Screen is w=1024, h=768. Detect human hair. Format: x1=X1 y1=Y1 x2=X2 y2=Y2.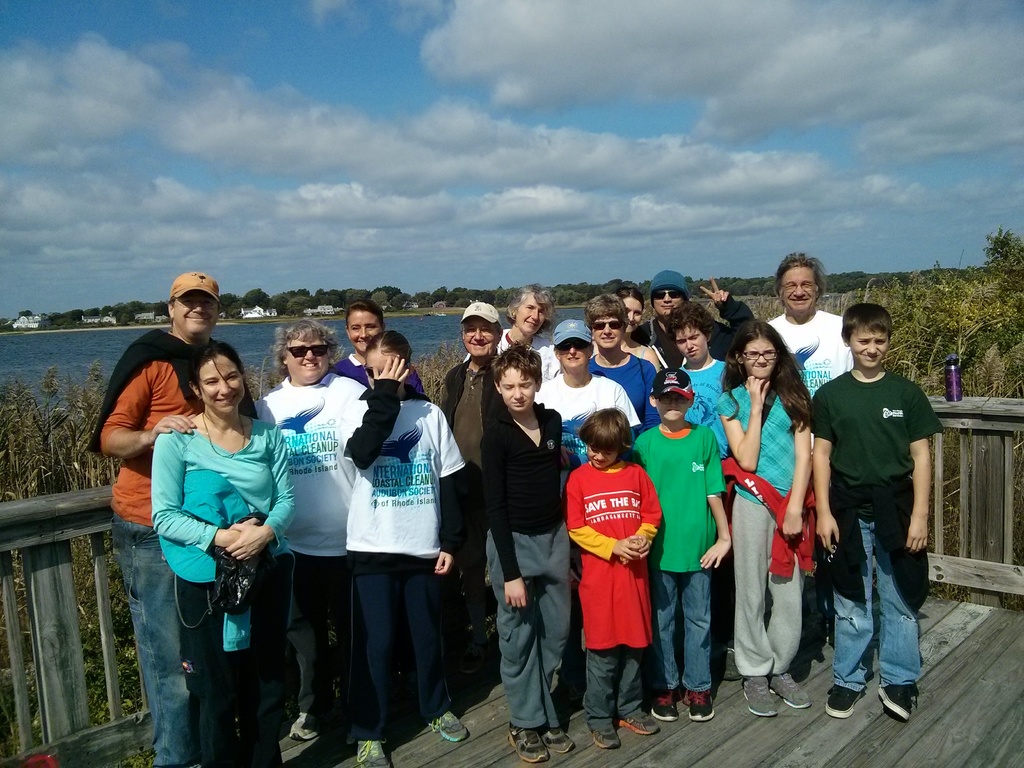
x1=771 y1=252 x2=826 y2=308.
